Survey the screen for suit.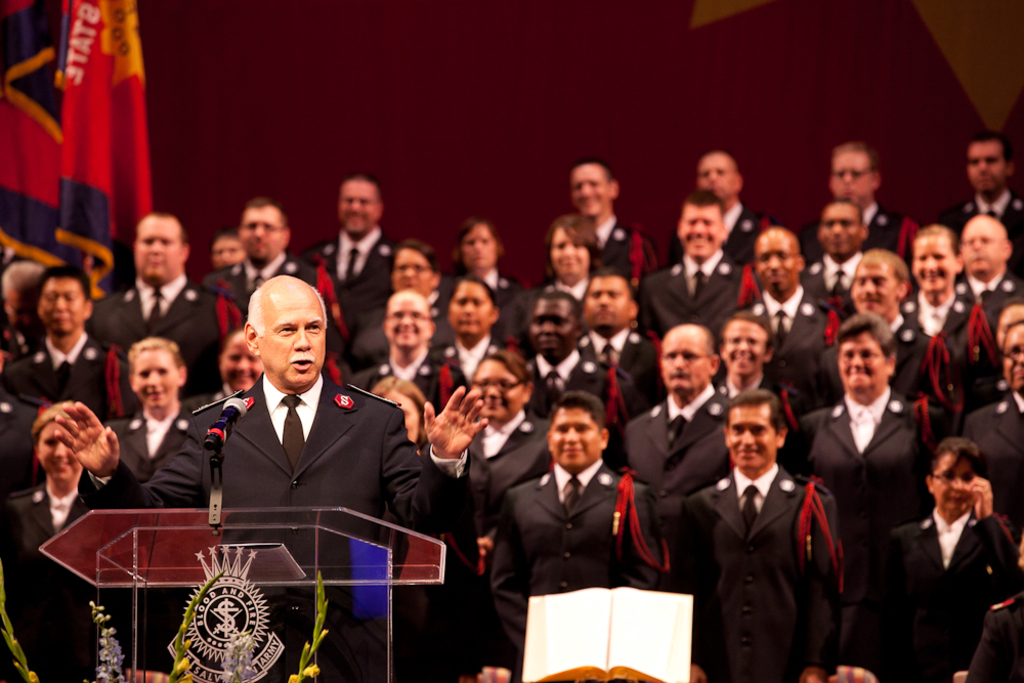
Survey found: rect(63, 362, 475, 682).
